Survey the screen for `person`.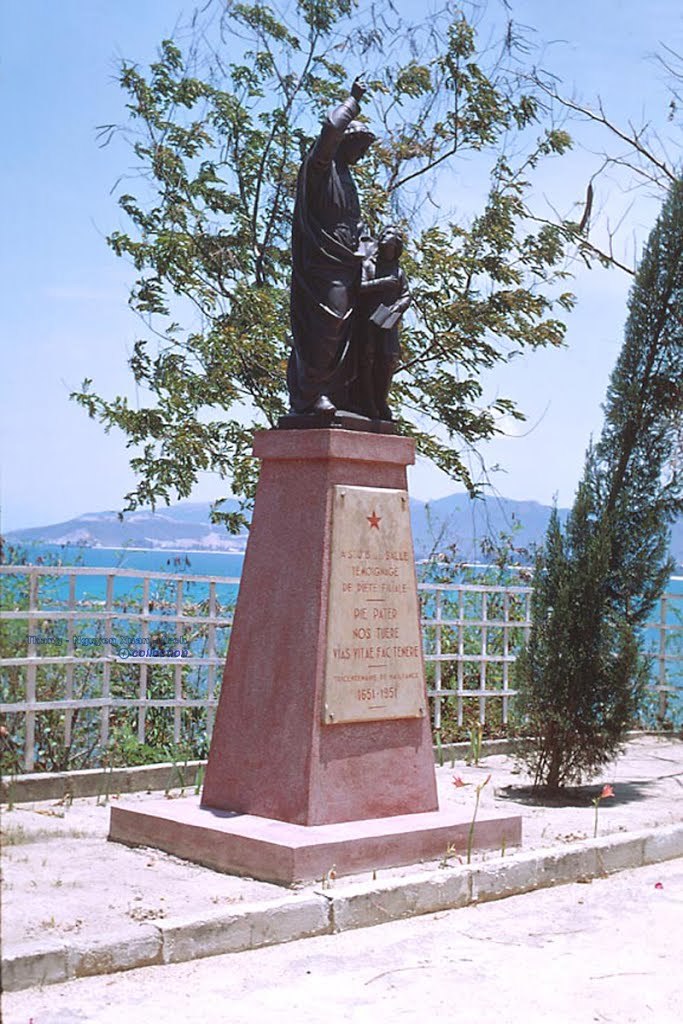
Survey found: 279, 71, 370, 417.
